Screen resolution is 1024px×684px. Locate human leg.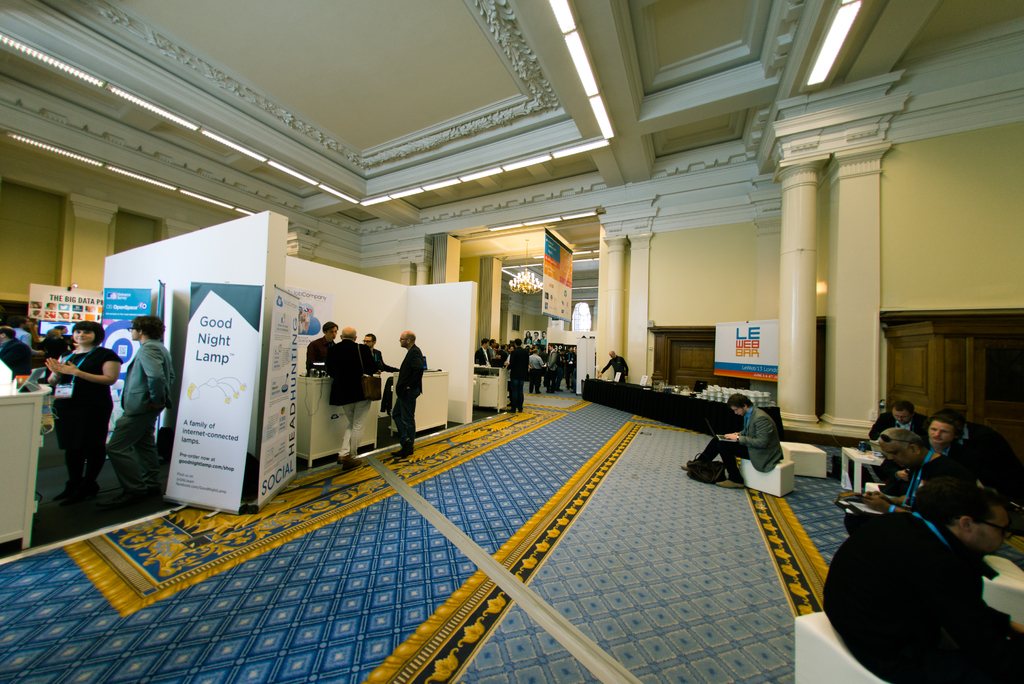
select_region(77, 399, 110, 480).
